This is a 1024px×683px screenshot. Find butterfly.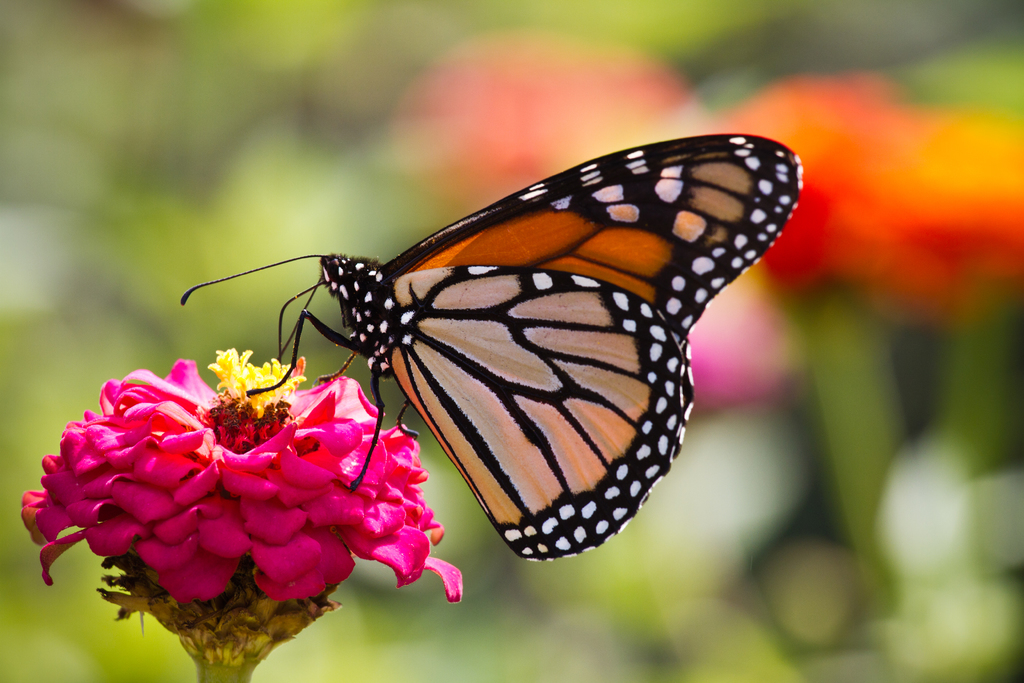
Bounding box: x1=180 y1=133 x2=801 y2=557.
